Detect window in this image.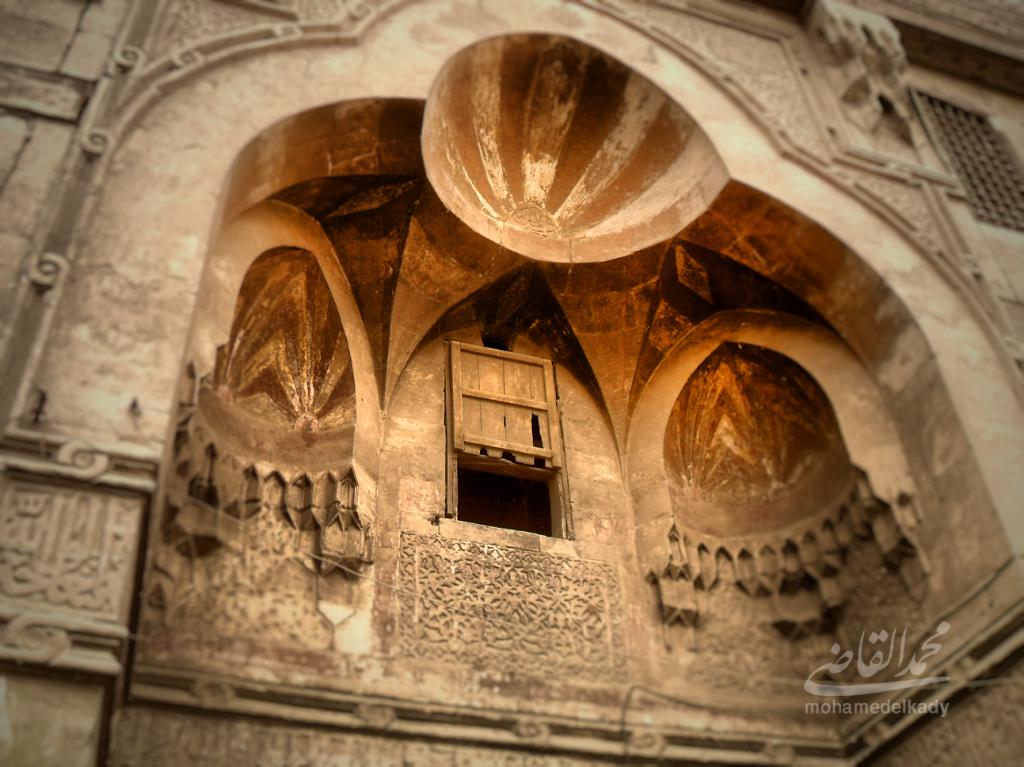
Detection: (446, 322, 563, 529).
